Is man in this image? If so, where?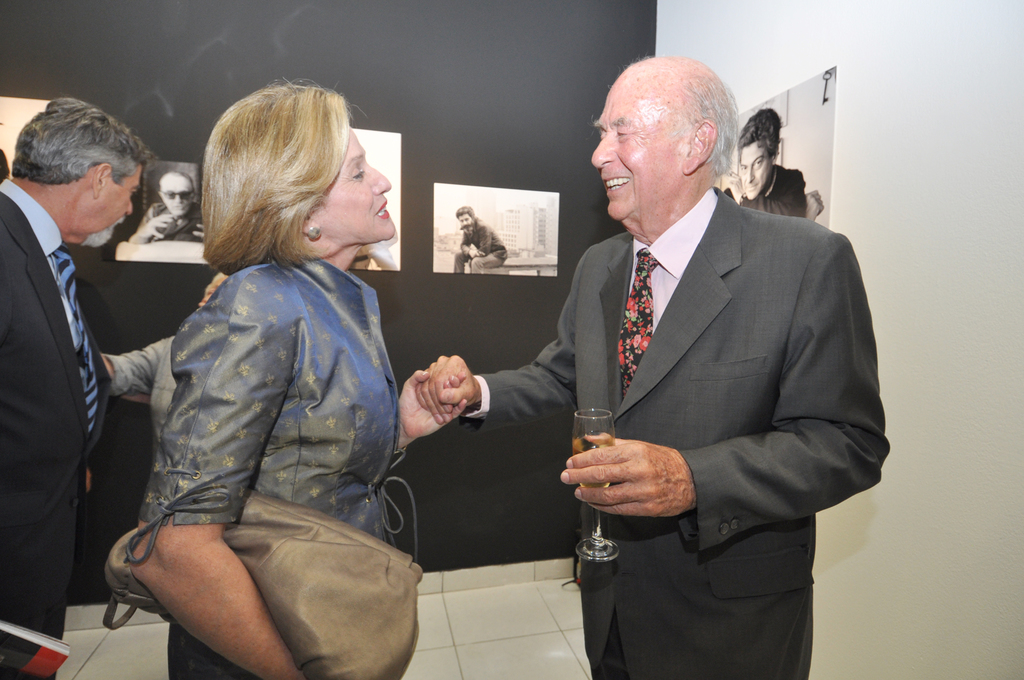
Yes, at 456,202,510,268.
